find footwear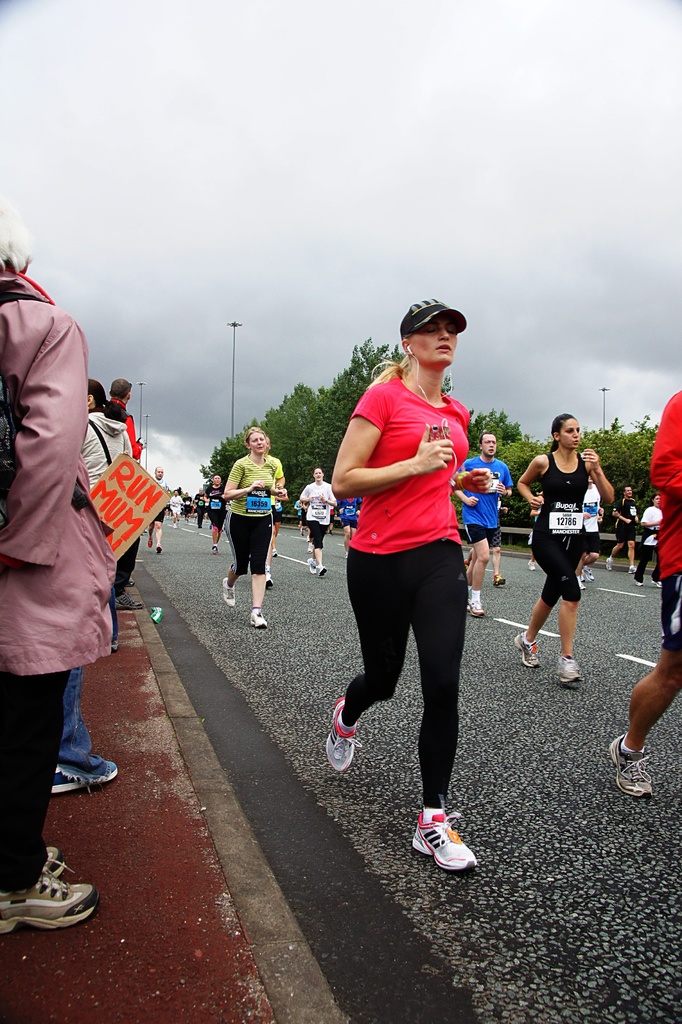
<bbox>605, 557, 612, 573</bbox>
